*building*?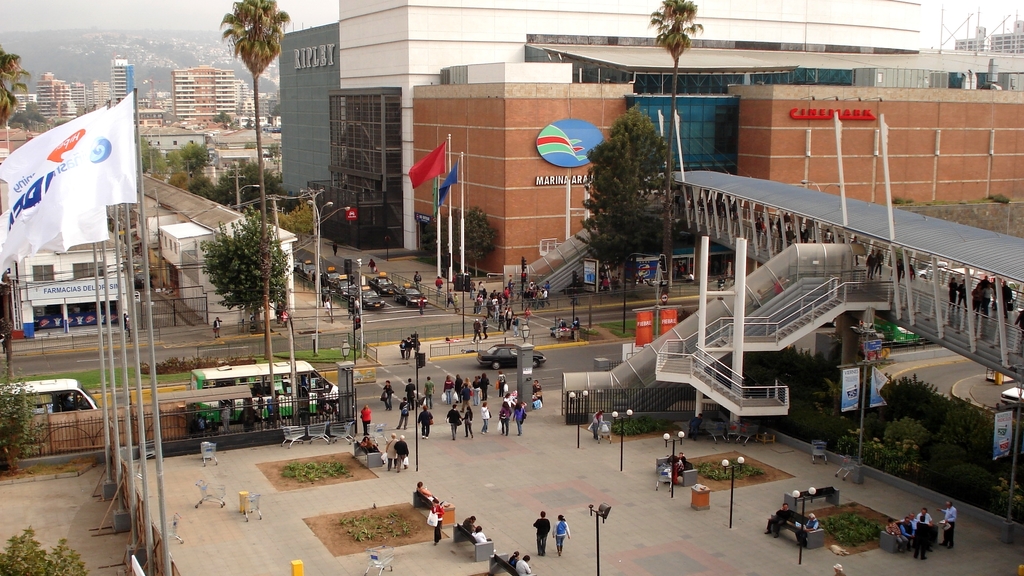
278, 18, 348, 202
